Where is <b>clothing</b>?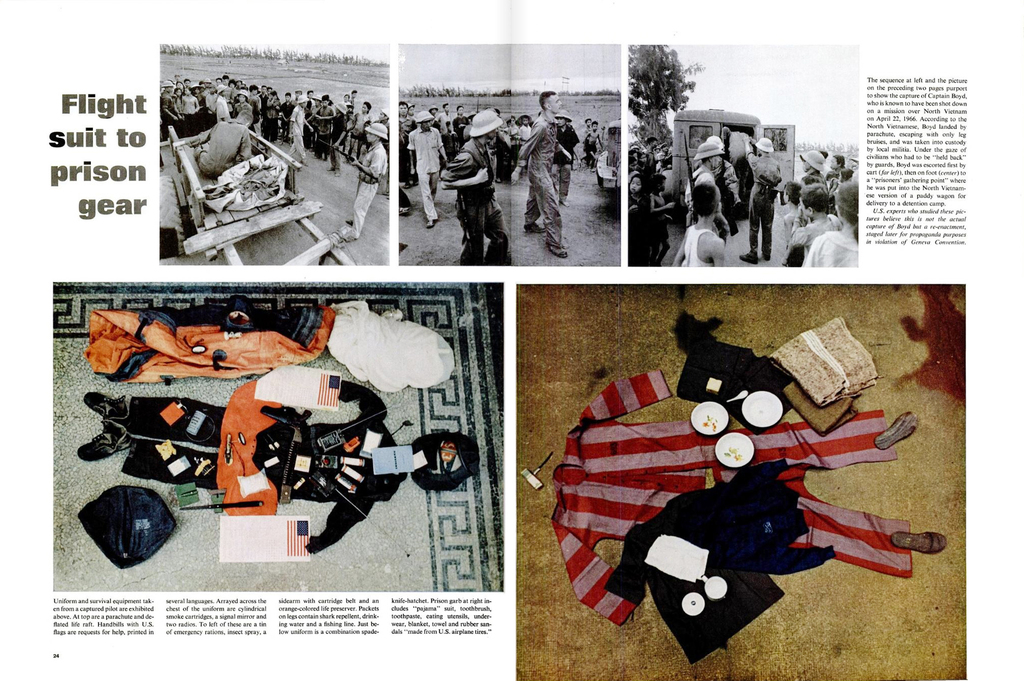
bbox=(745, 152, 781, 259).
